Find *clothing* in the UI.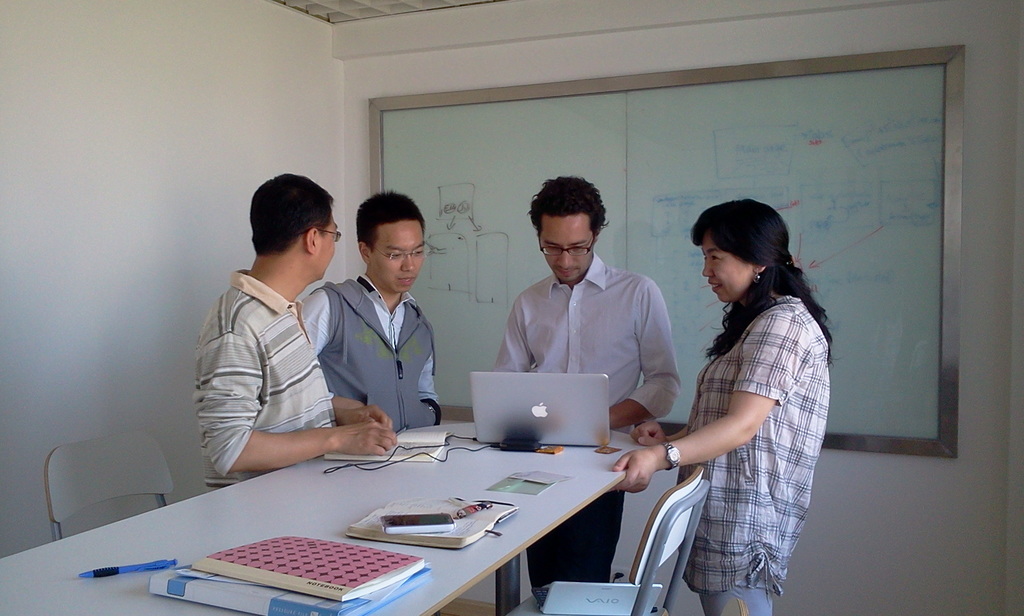
UI element at box=[300, 268, 435, 425].
